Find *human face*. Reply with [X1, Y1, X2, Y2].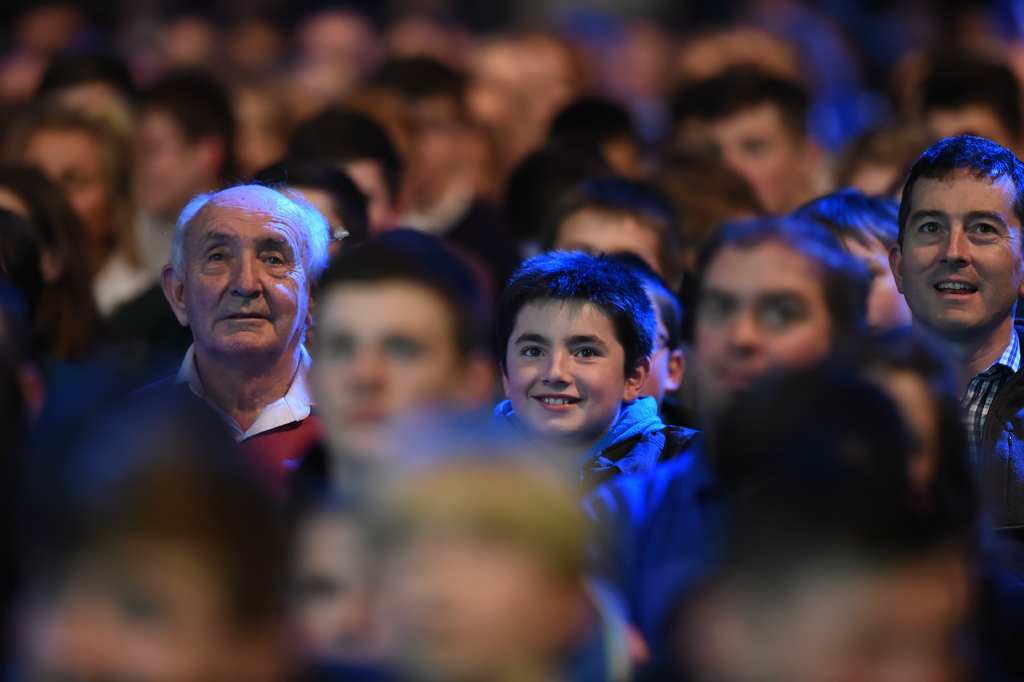
[5, 542, 211, 681].
